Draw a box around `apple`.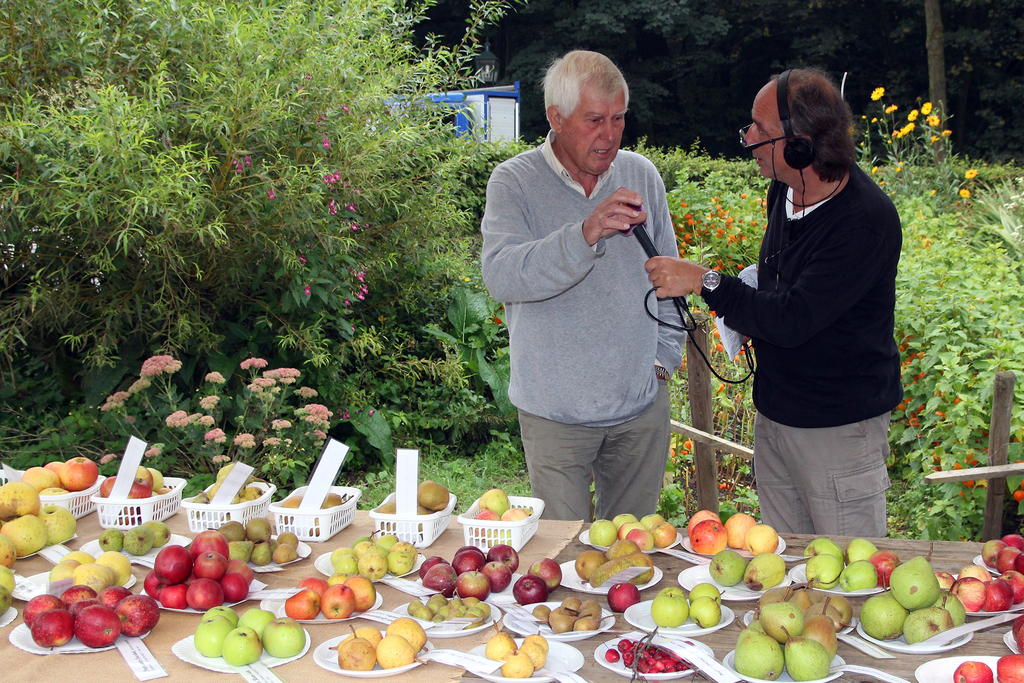
280, 588, 319, 621.
